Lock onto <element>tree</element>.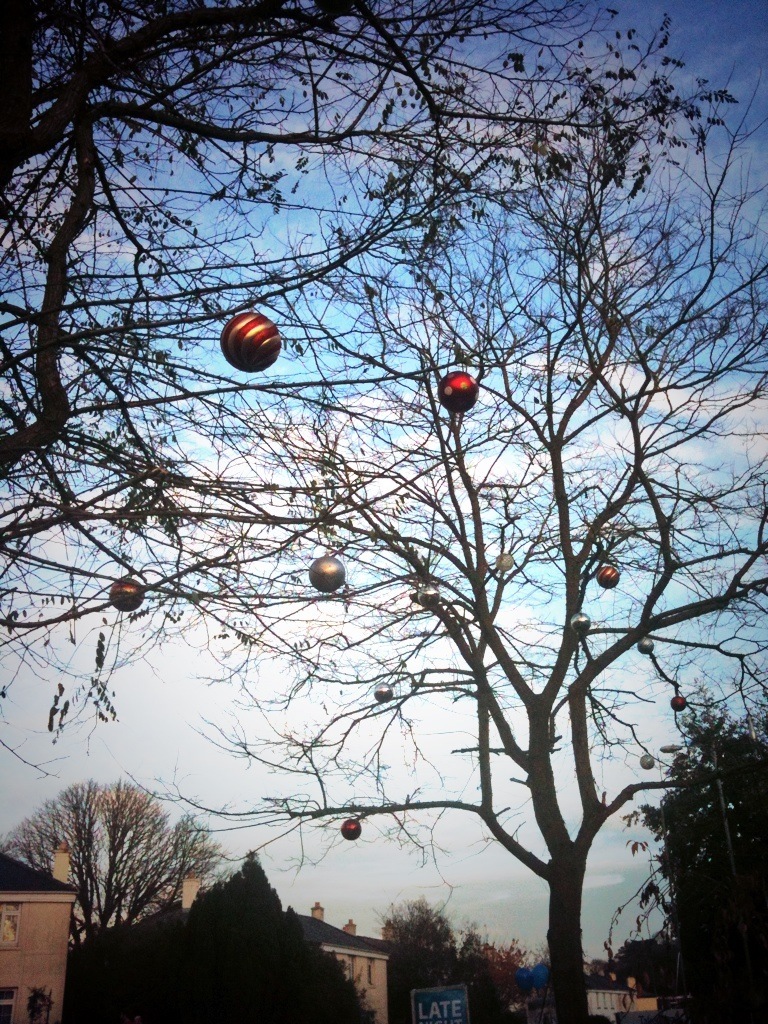
Locked: (610,701,767,1022).
